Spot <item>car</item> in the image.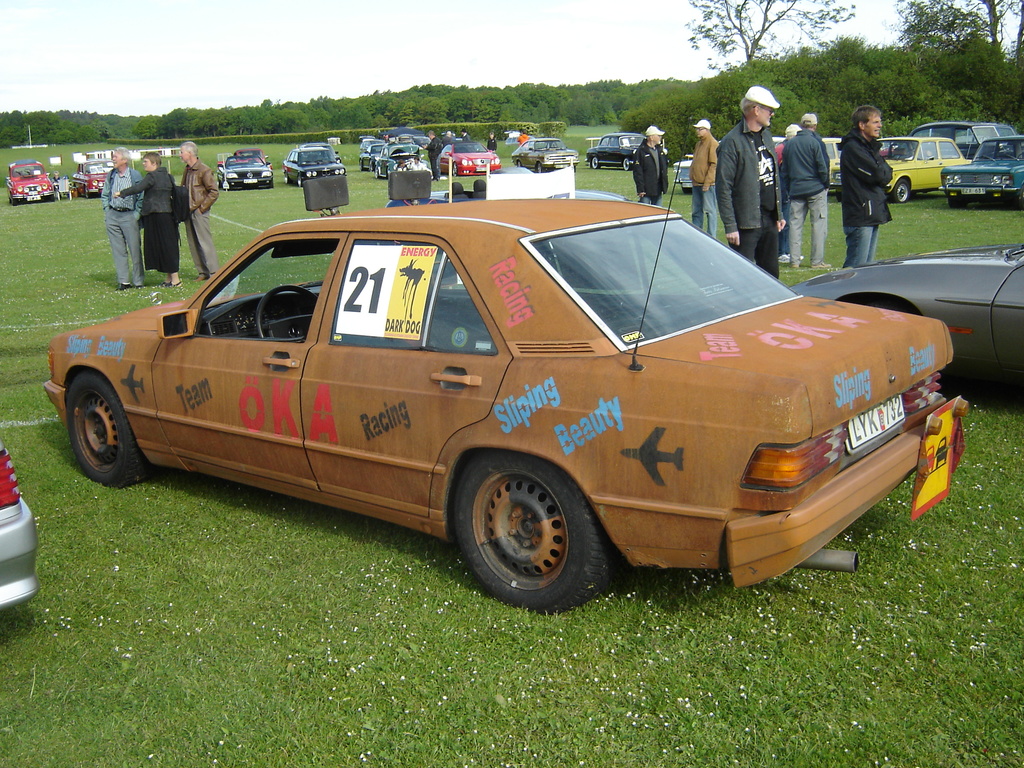
<item>car</item> found at 940 135 1023 208.
